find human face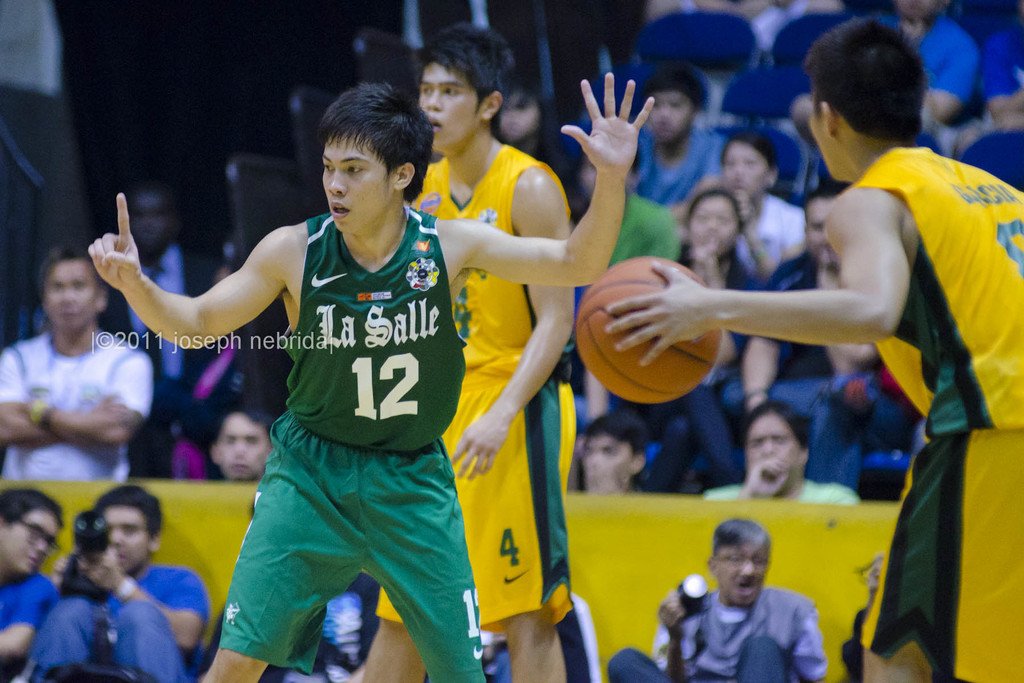
47,261,97,331
